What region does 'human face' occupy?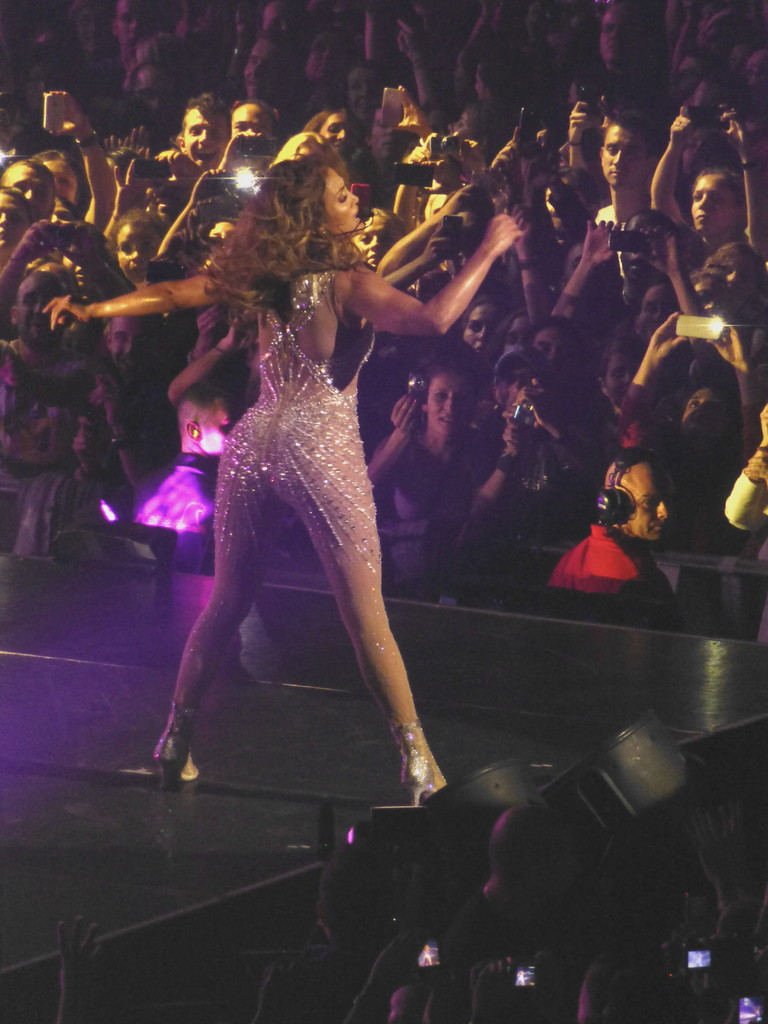
(601, 122, 650, 190).
